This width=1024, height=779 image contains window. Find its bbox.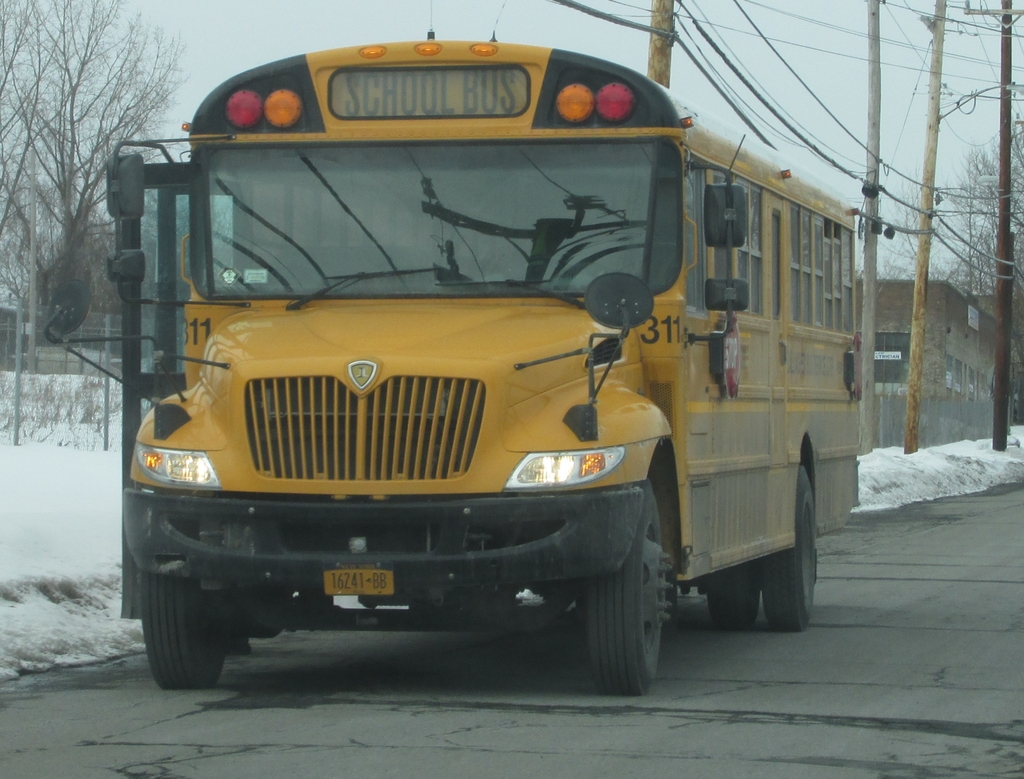
x1=683, y1=167, x2=708, y2=305.
